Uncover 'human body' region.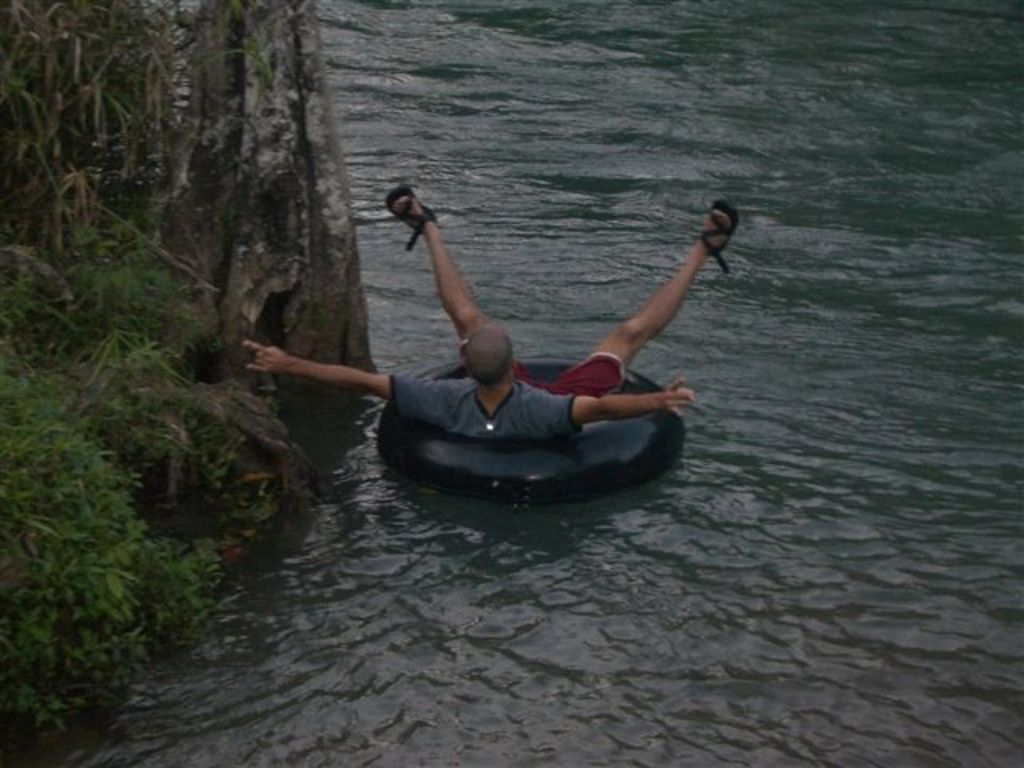
Uncovered: [left=310, top=192, right=726, bottom=531].
